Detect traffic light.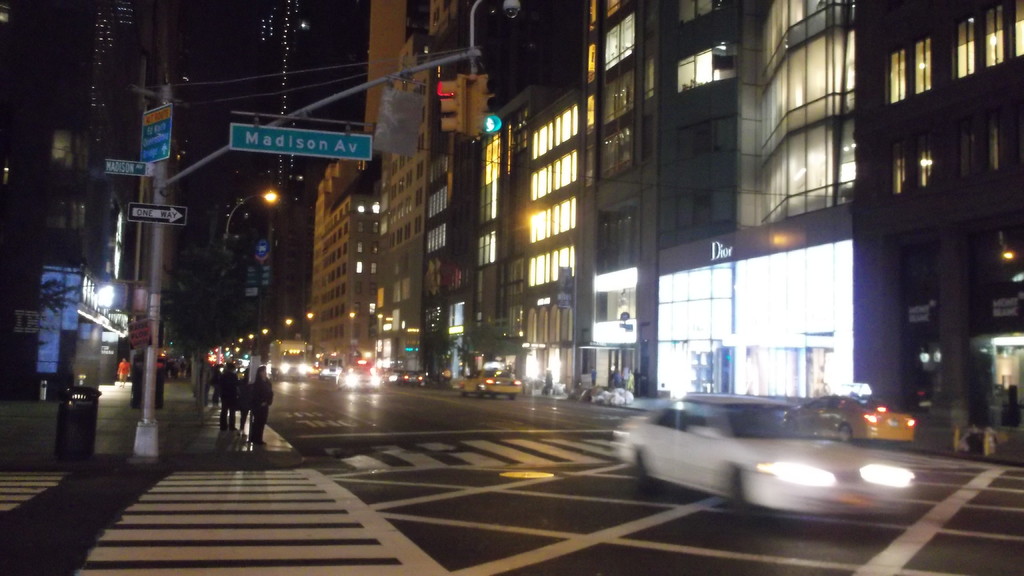
Detected at rect(479, 75, 499, 134).
